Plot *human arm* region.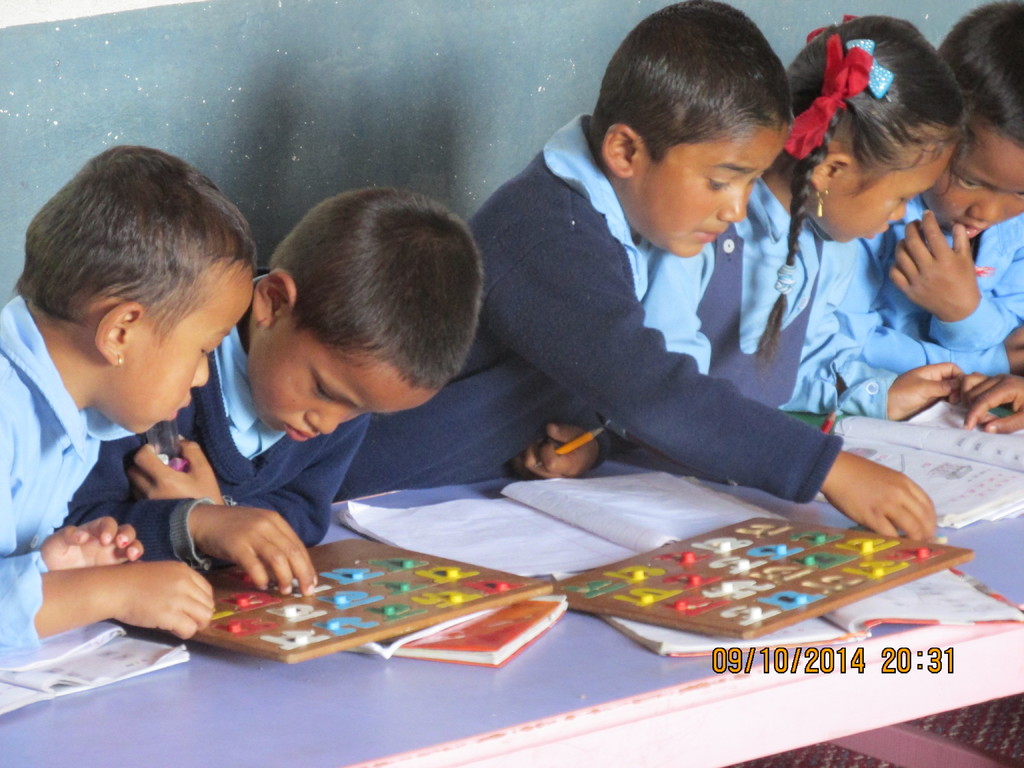
Plotted at Rect(826, 320, 965, 426).
